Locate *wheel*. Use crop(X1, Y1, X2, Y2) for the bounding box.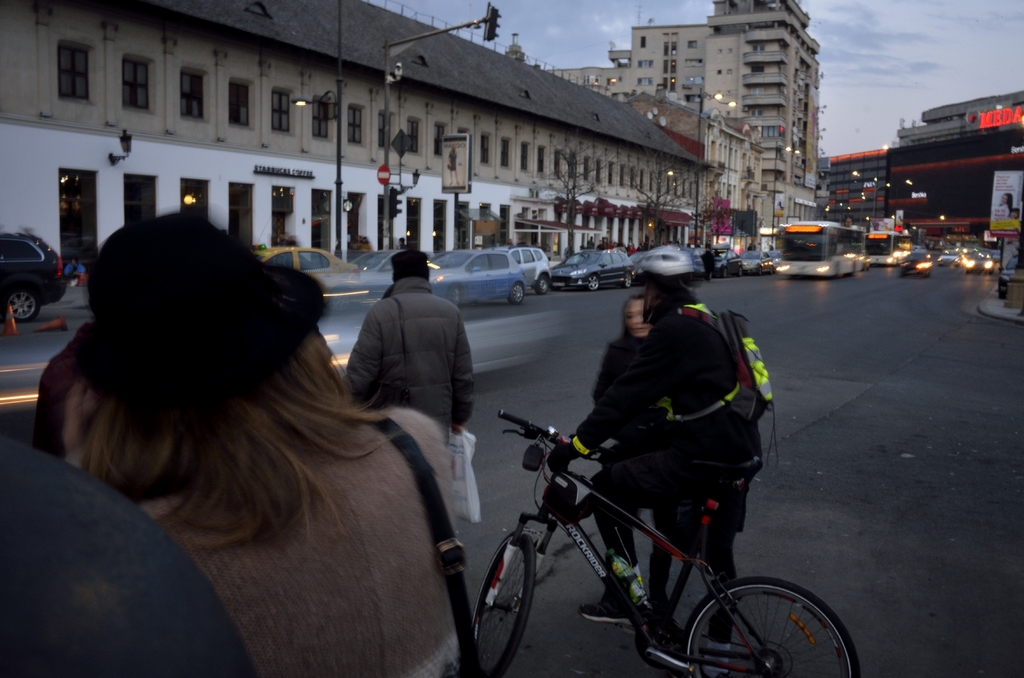
crop(479, 542, 533, 662).
